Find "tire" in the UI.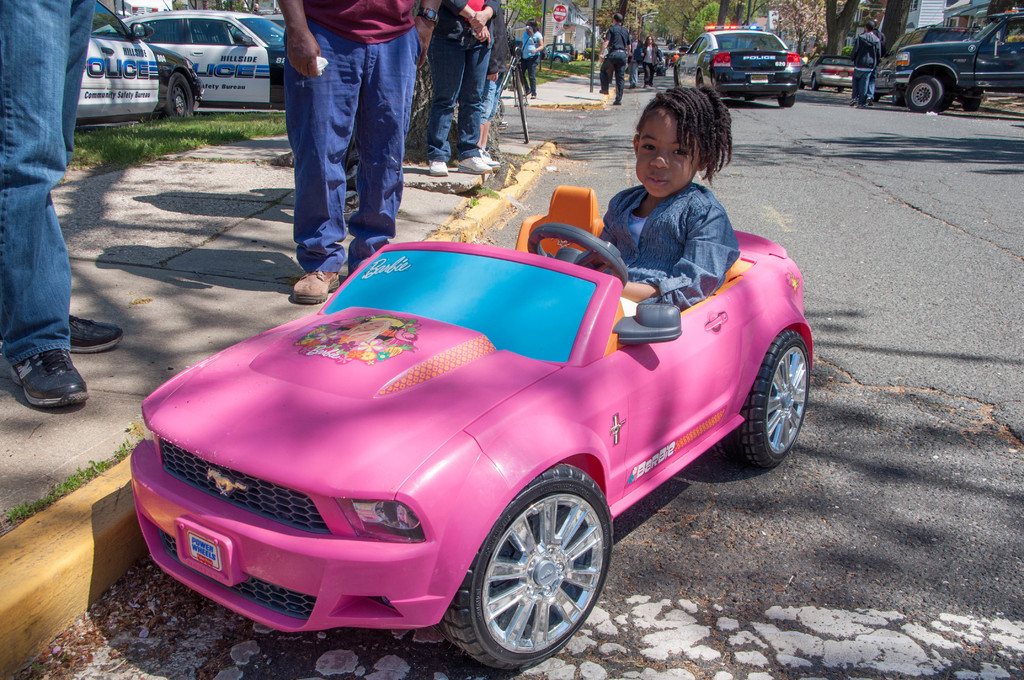
UI element at rect(900, 74, 956, 110).
